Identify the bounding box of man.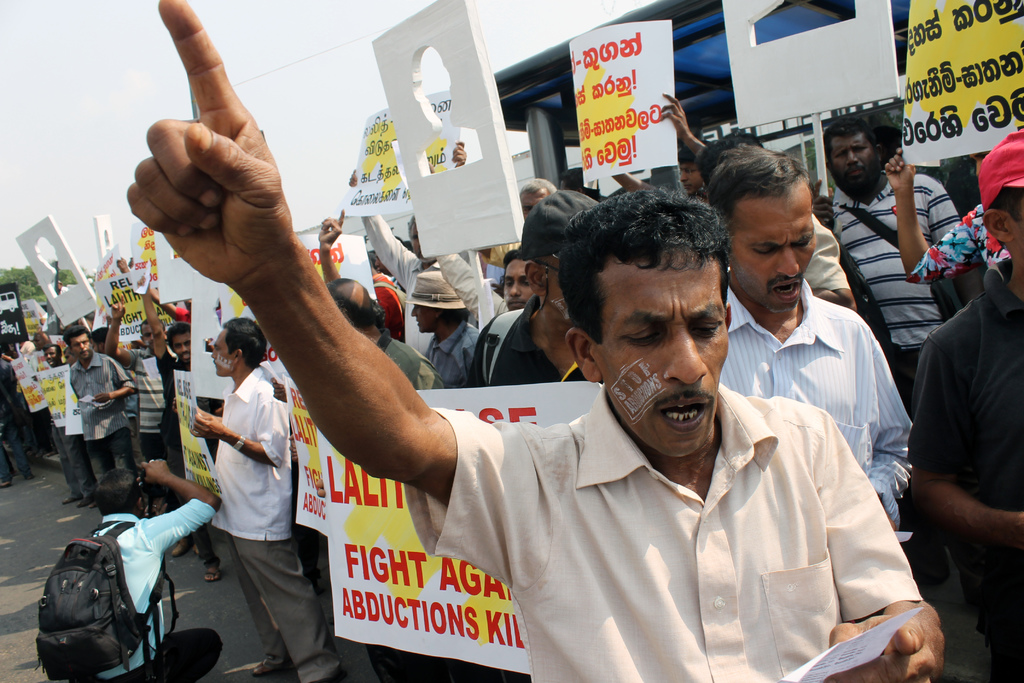
(left=680, top=146, right=709, bottom=204).
